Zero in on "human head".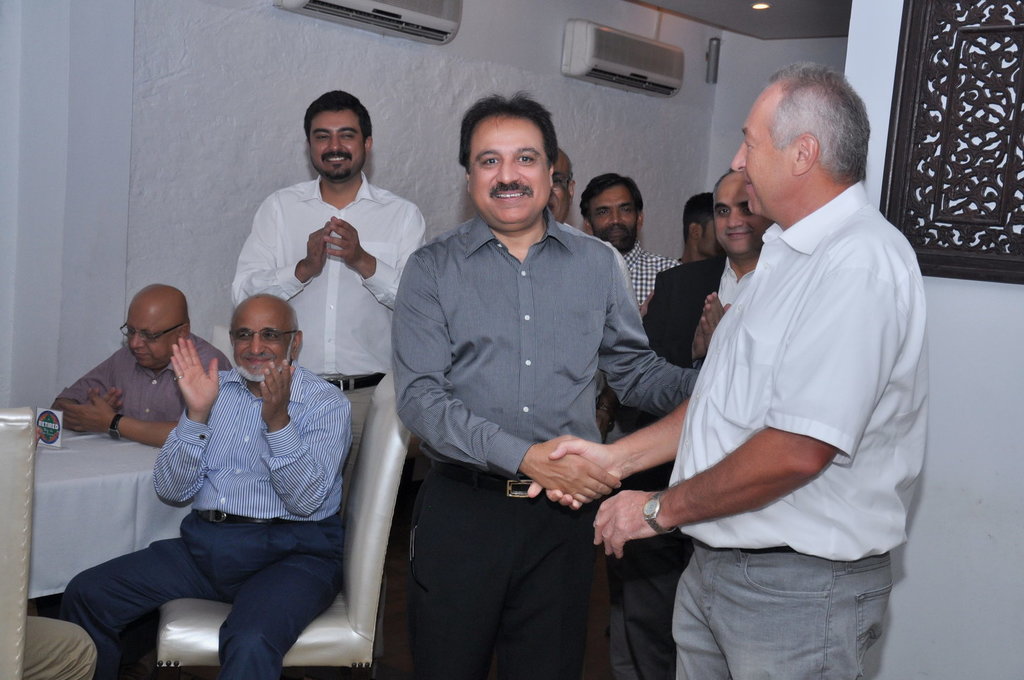
Zeroed in: BBox(114, 286, 194, 369).
